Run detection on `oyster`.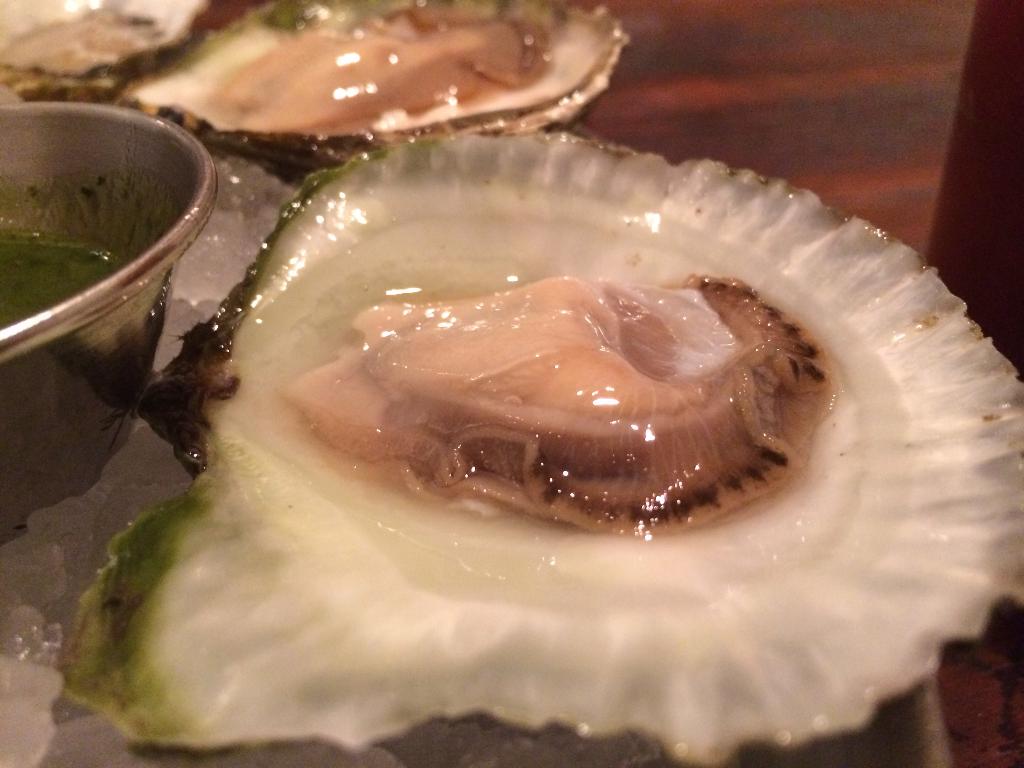
Result: [60, 130, 1012, 765].
